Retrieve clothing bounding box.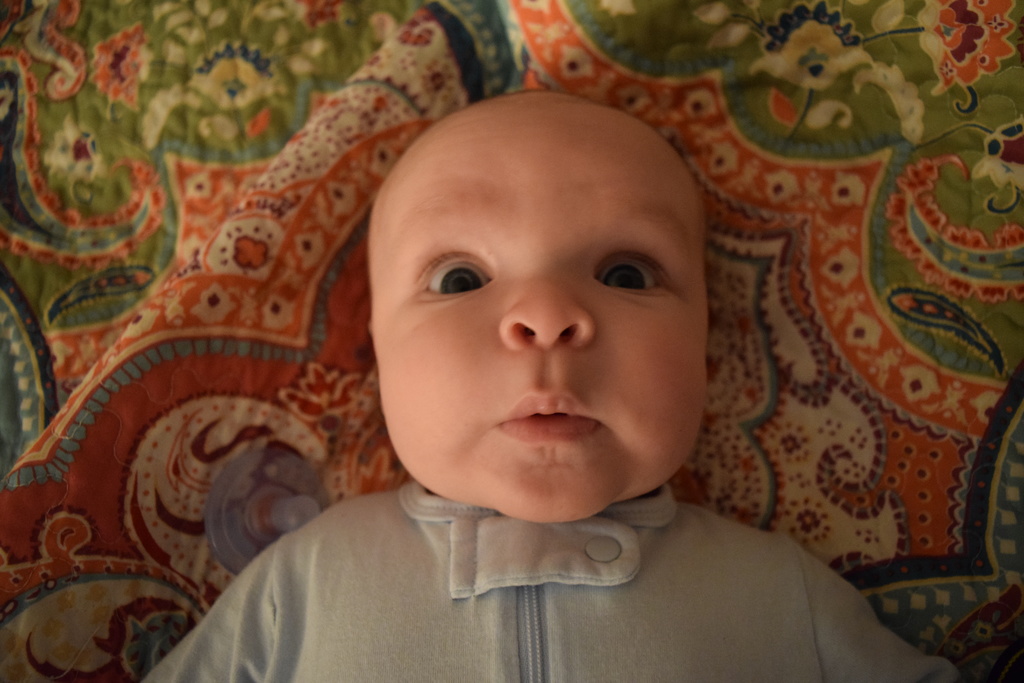
Bounding box: <box>164,441,959,662</box>.
